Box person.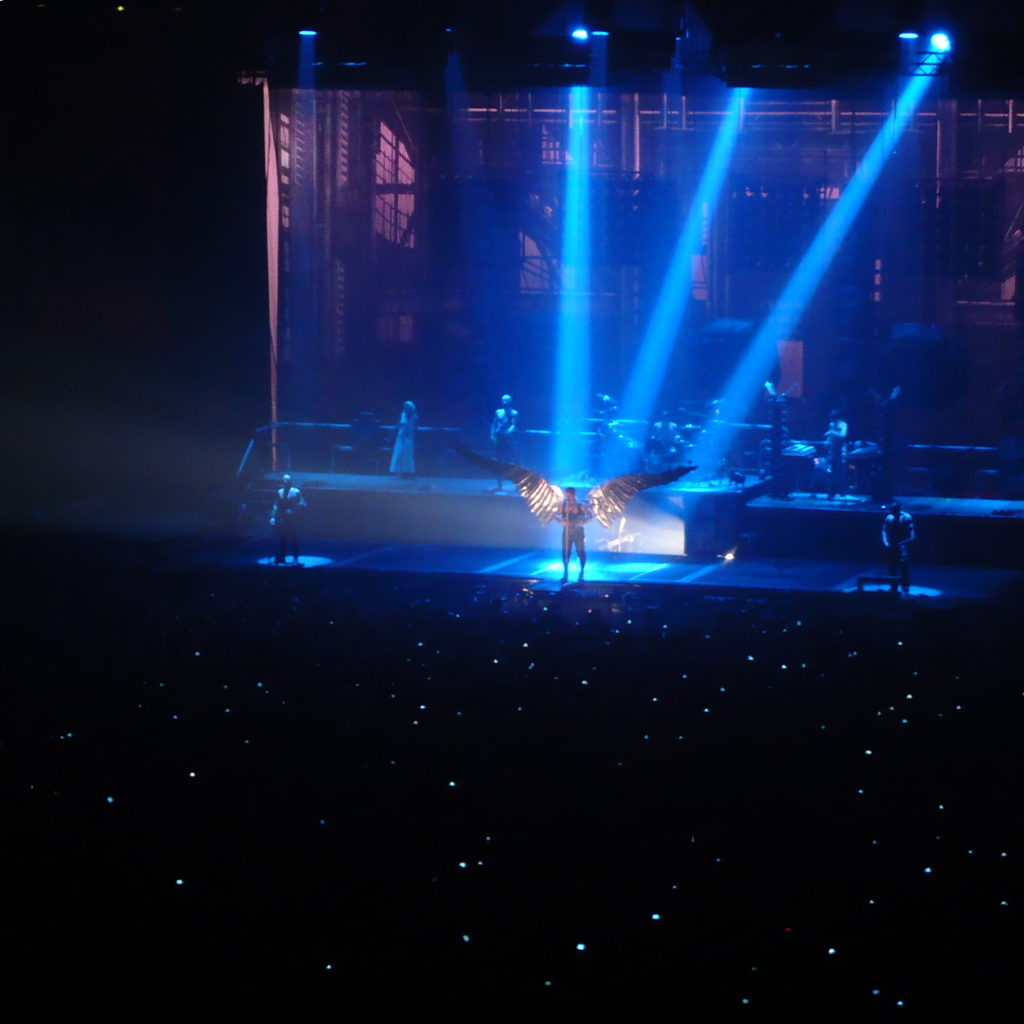
{"left": 552, "top": 495, "right": 588, "bottom": 584}.
